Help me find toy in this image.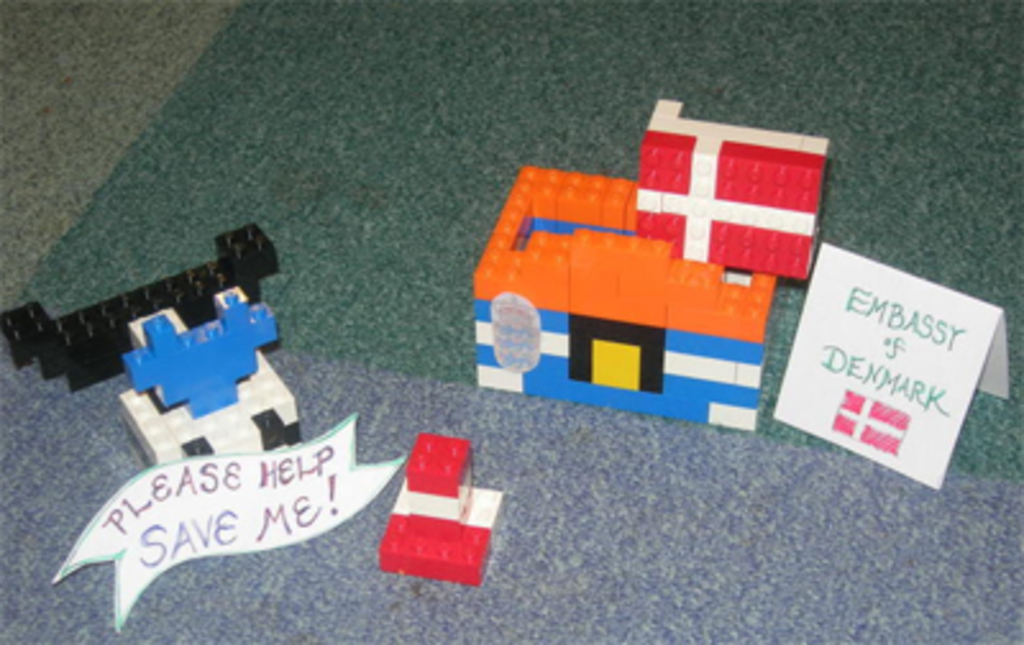
Found it: [x1=448, y1=143, x2=796, y2=458].
